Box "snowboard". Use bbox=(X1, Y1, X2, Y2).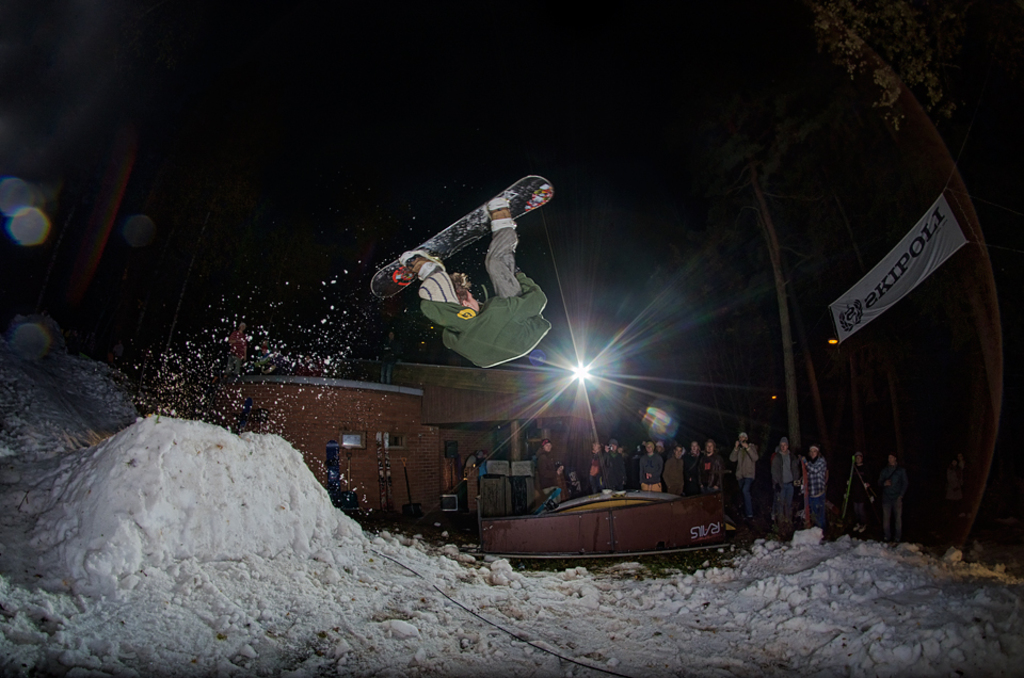
bbox=(373, 175, 551, 302).
